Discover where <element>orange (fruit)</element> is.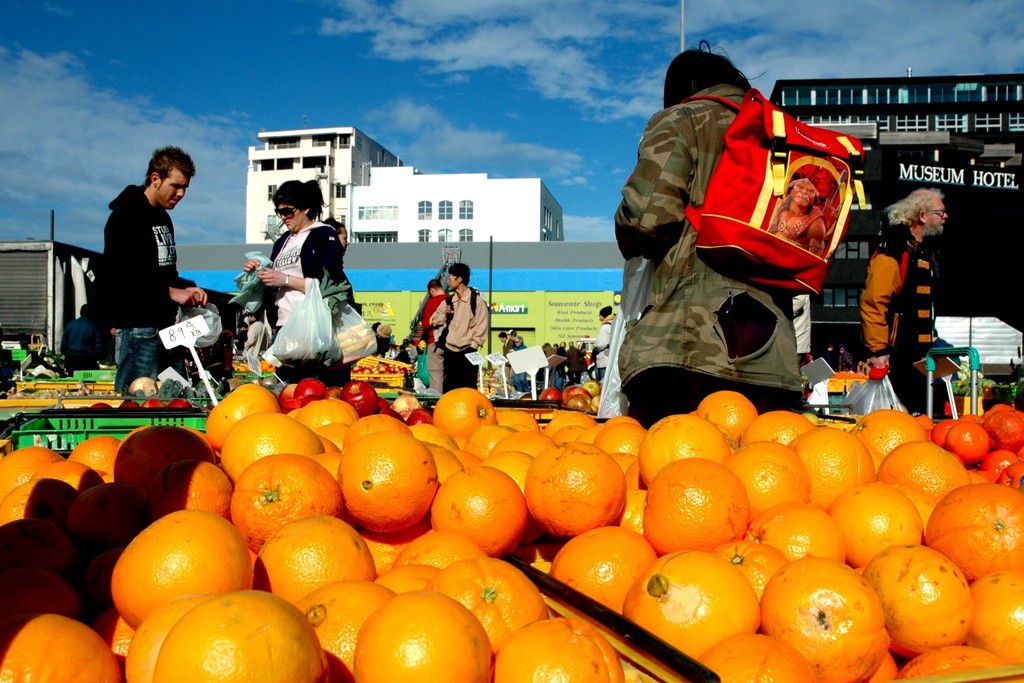
Discovered at [left=0, top=449, right=56, bottom=500].
